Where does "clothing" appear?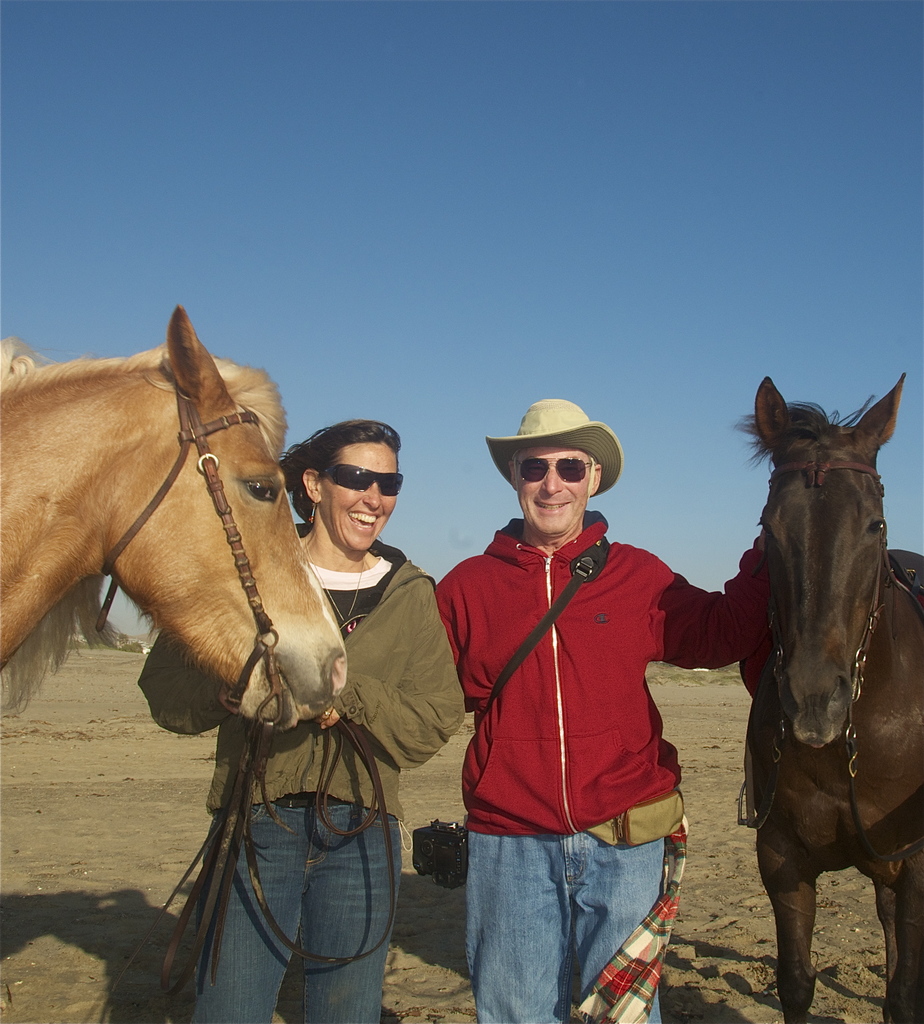
Appears at <bbox>137, 528, 463, 1018</bbox>.
